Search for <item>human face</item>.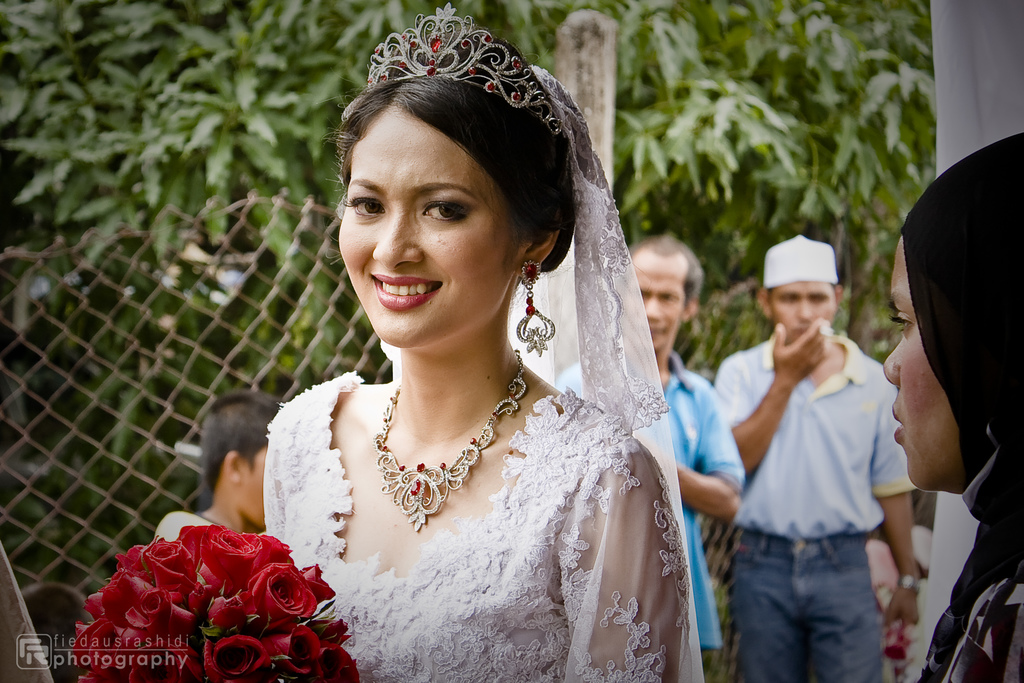
Found at rect(344, 108, 532, 352).
